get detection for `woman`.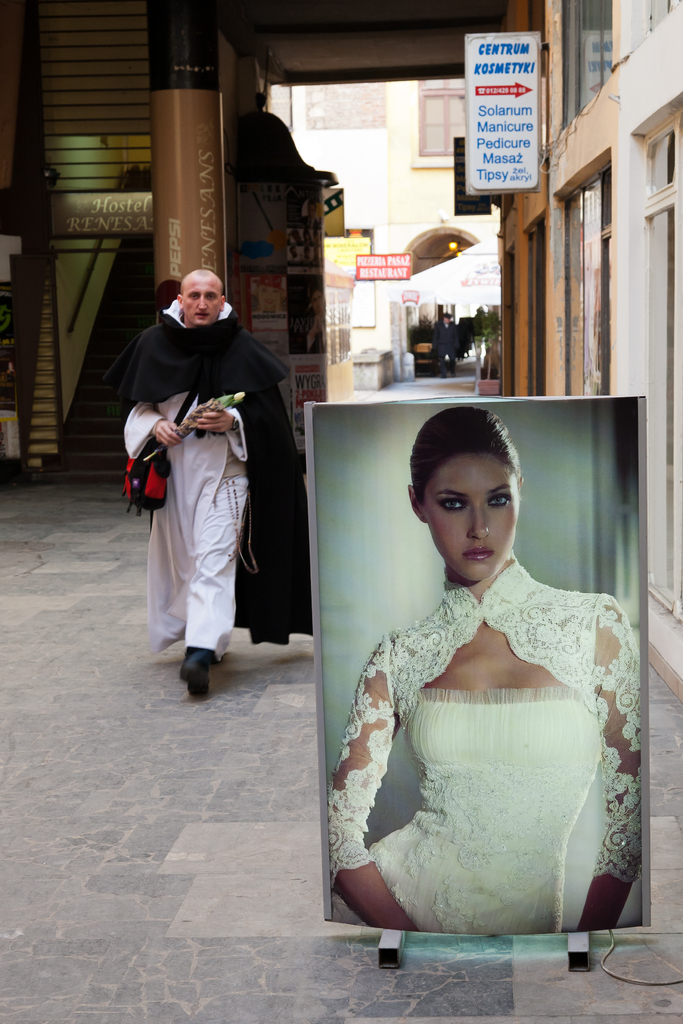
Detection: left=333, top=403, right=640, bottom=939.
